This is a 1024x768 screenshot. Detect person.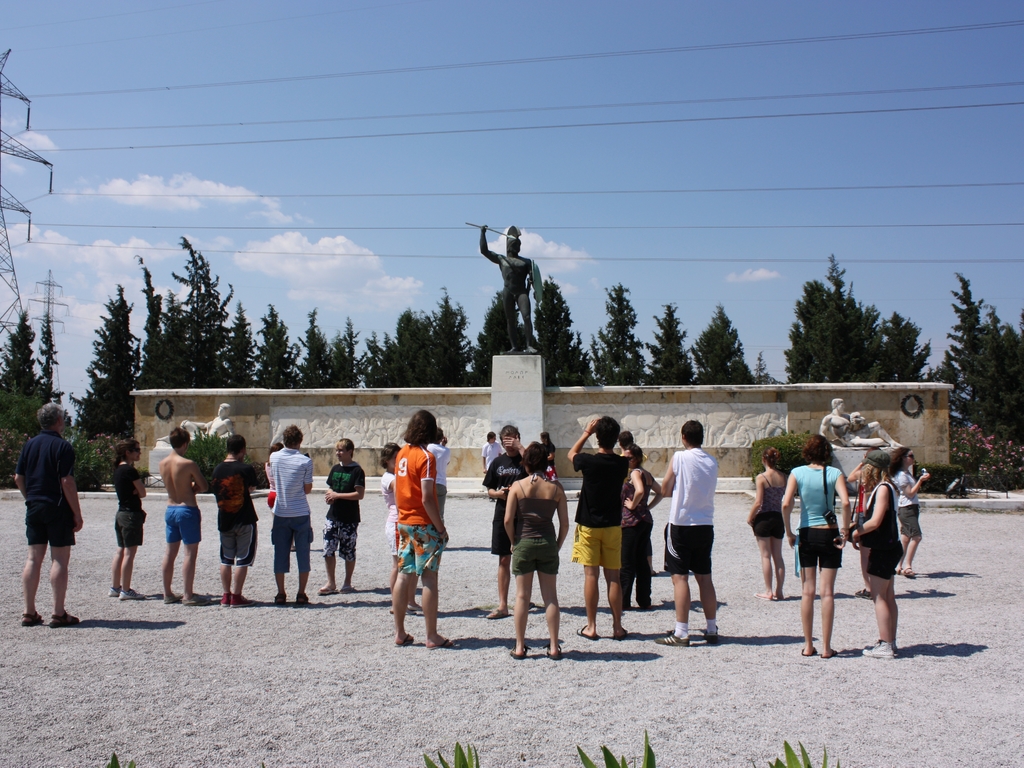
region(748, 447, 787, 601).
